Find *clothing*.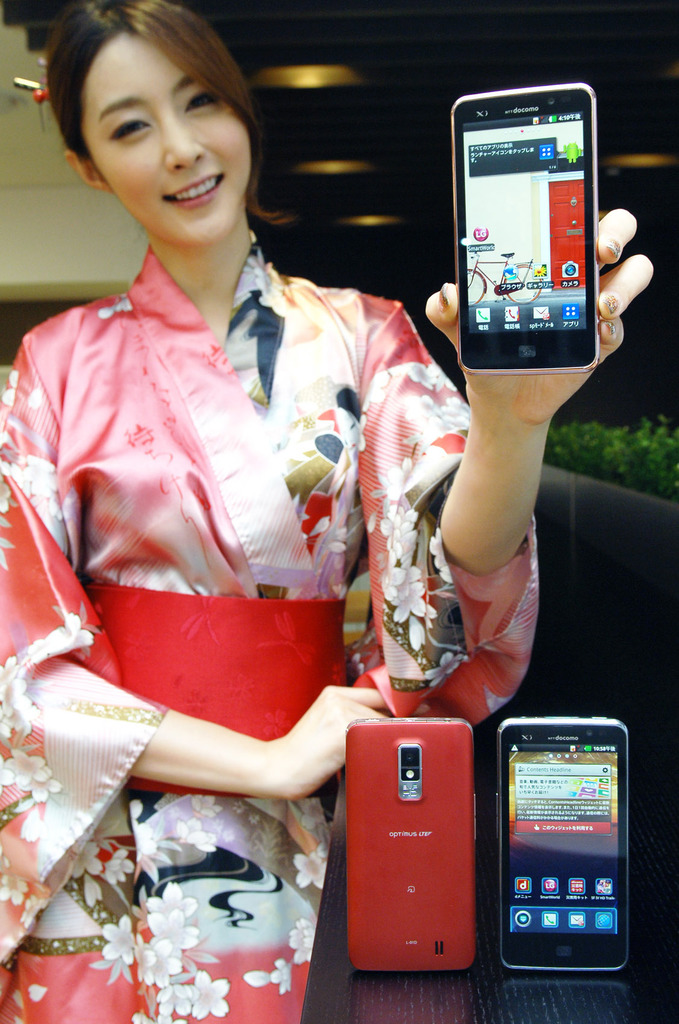
bbox=(39, 192, 520, 918).
